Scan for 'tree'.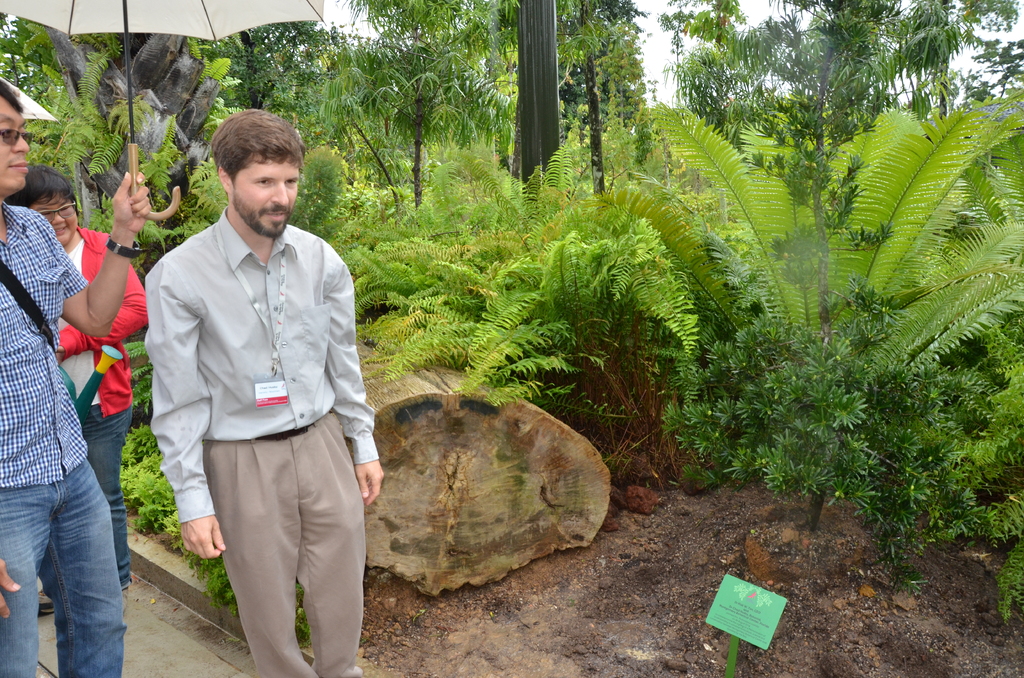
Scan result: [556, 0, 663, 191].
